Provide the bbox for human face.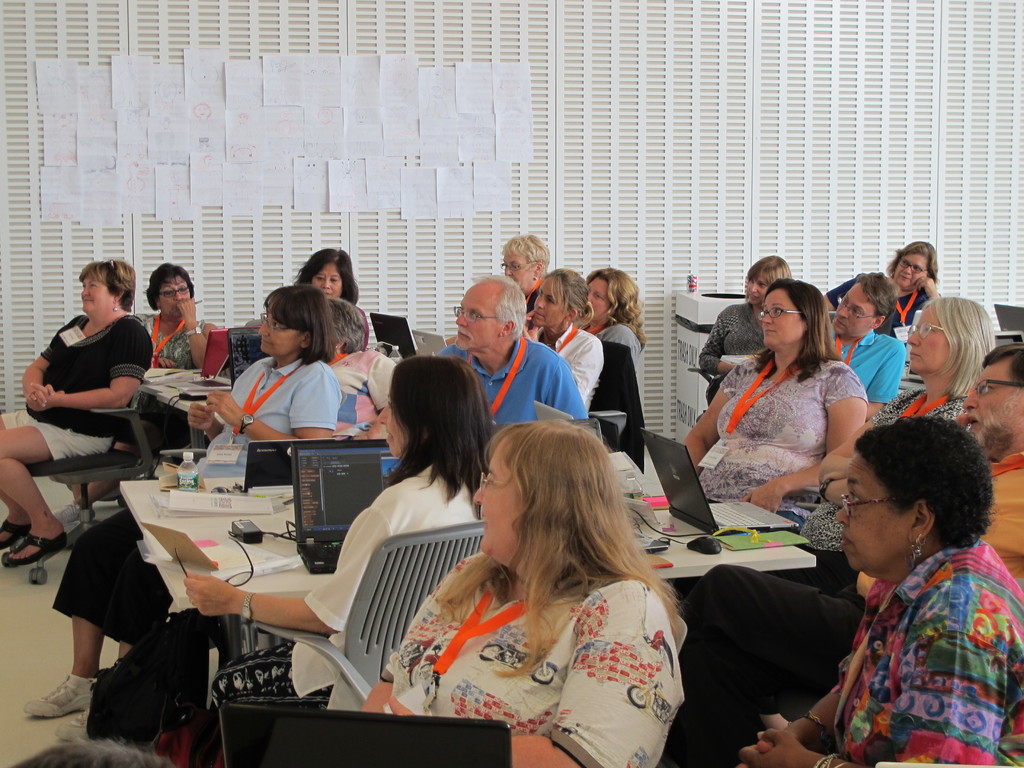
[left=535, top=278, right=564, bottom=328].
